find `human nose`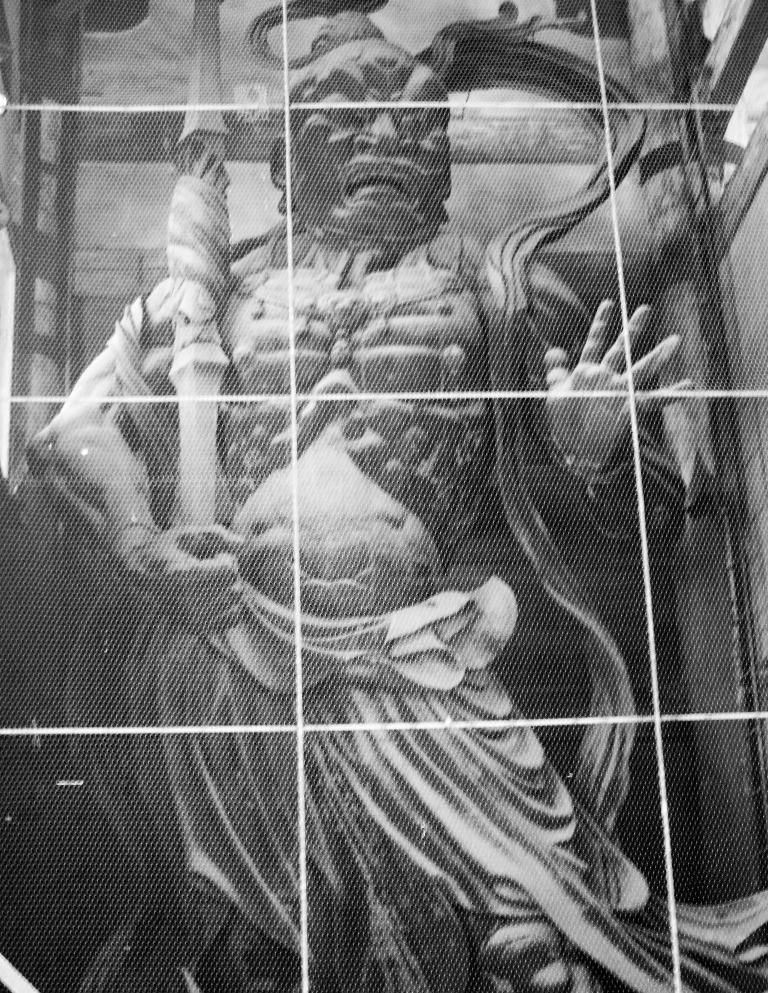
[359, 109, 414, 151]
